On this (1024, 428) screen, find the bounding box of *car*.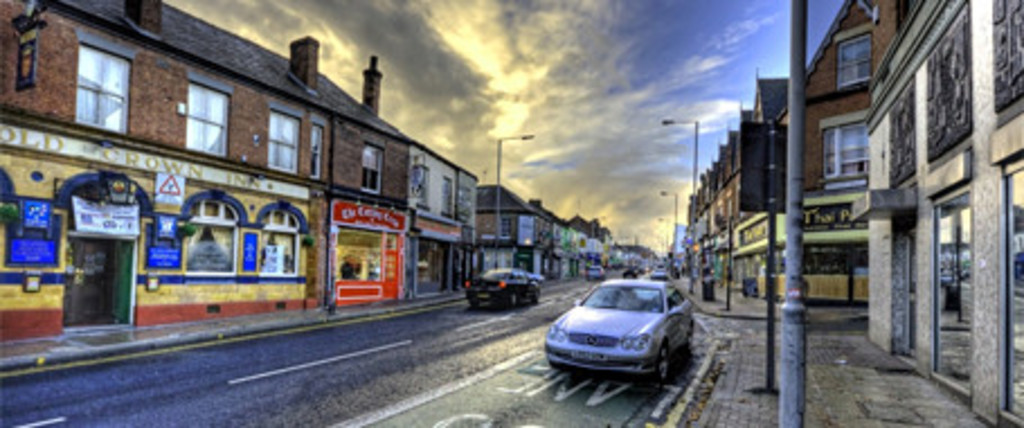
Bounding box: {"x1": 459, "y1": 266, "x2": 554, "y2": 311}.
